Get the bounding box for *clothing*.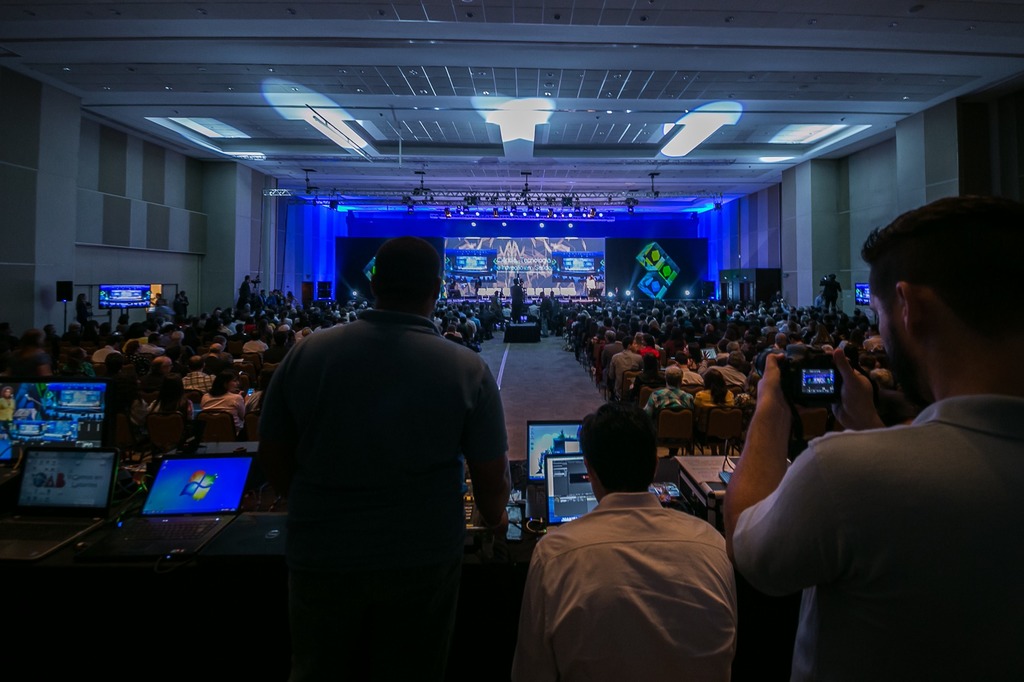
x1=740, y1=396, x2=1023, y2=681.
